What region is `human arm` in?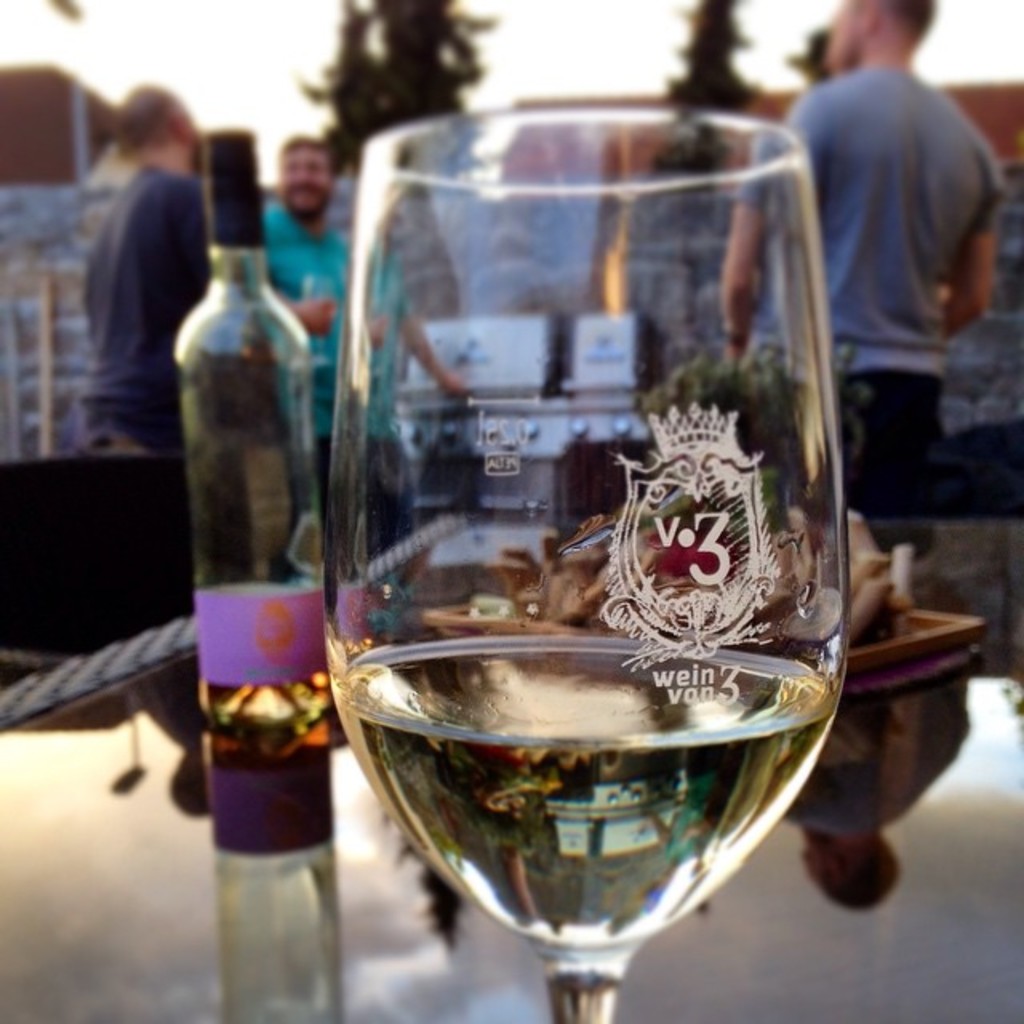
(938,157,1010,347).
